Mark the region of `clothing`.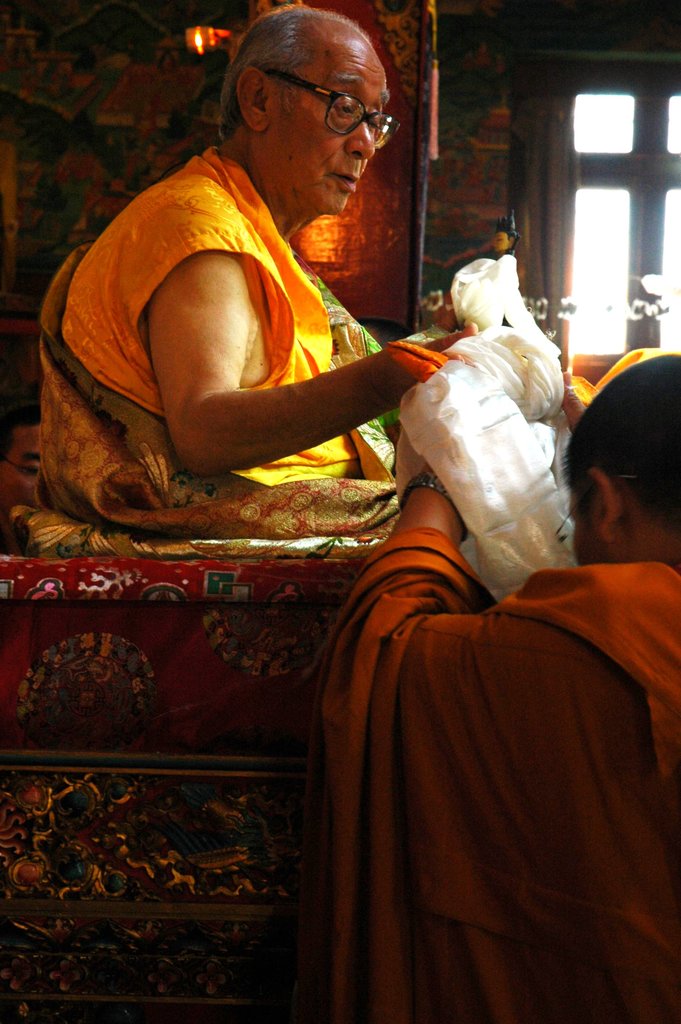
Region: <region>32, 134, 394, 543</region>.
